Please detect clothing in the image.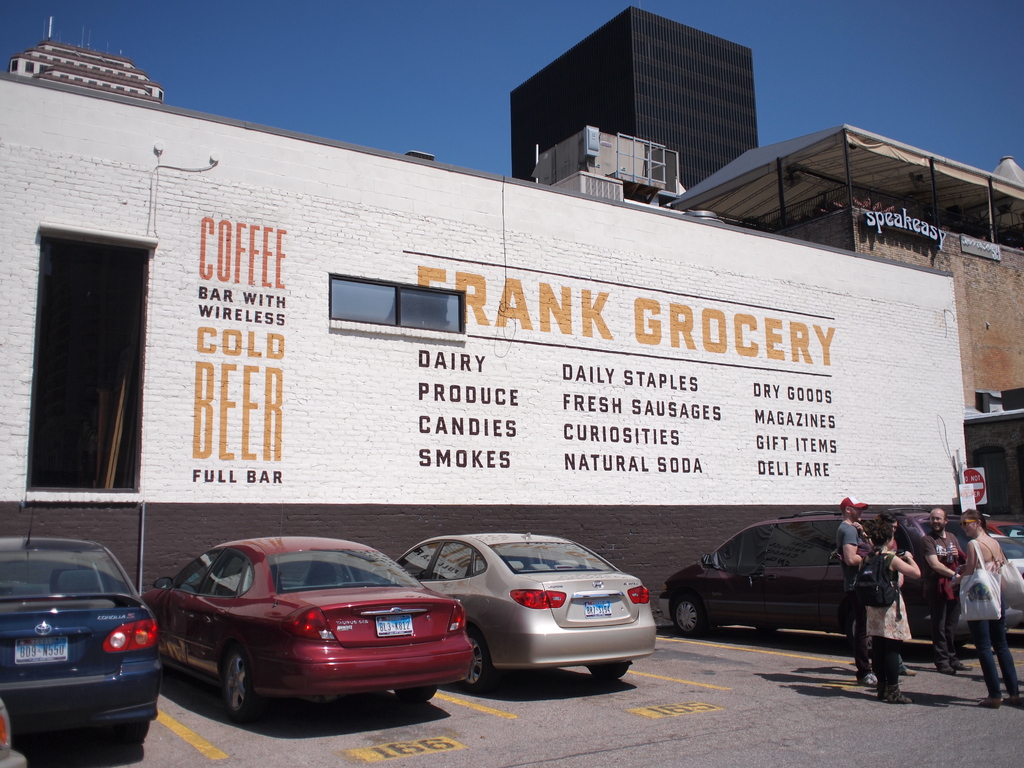
locate(965, 540, 1023, 696).
